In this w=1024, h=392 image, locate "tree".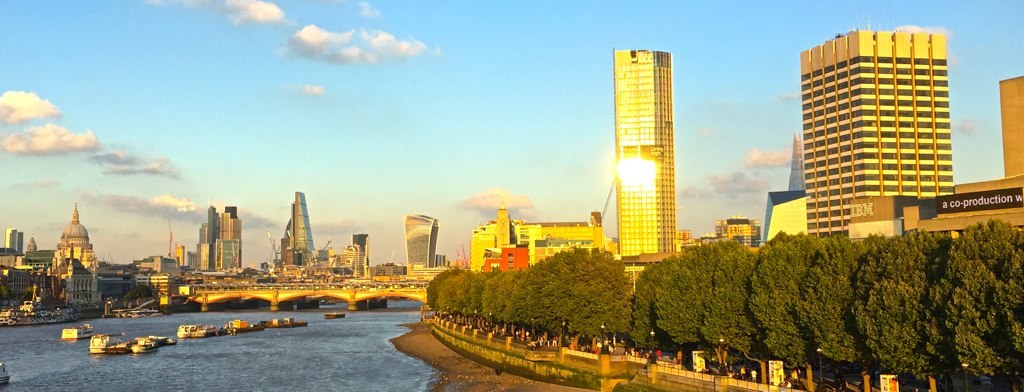
Bounding box: 572 257 636 337.
